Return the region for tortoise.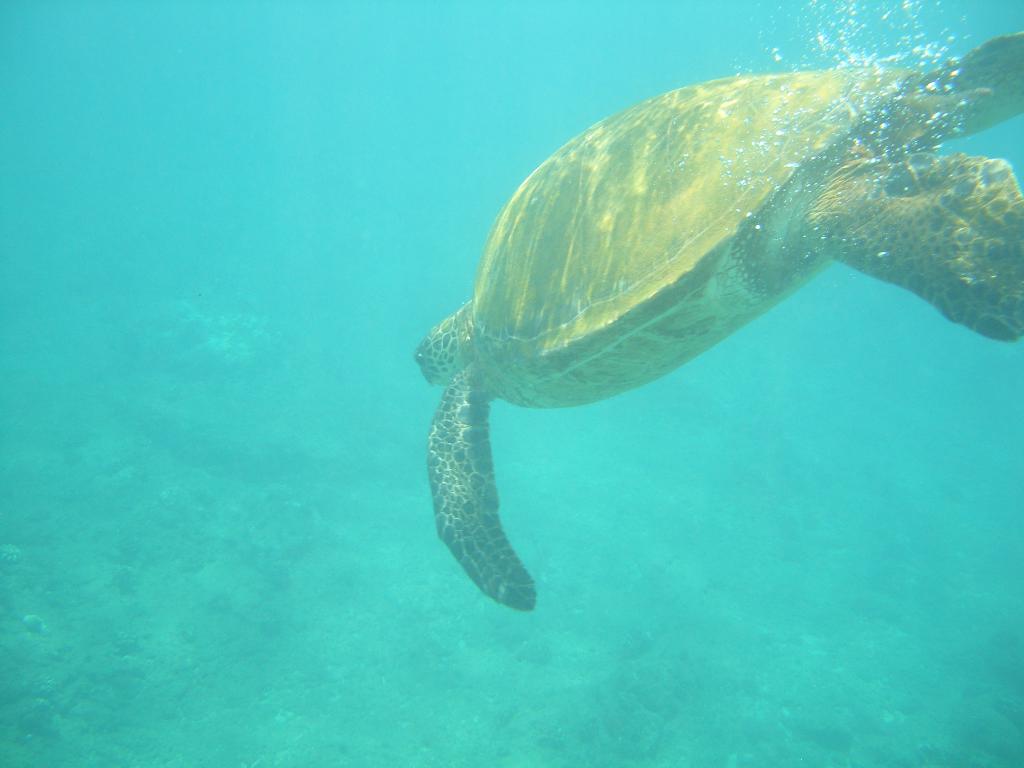
x1=412, y1=29, x2=1023, y2=611.
